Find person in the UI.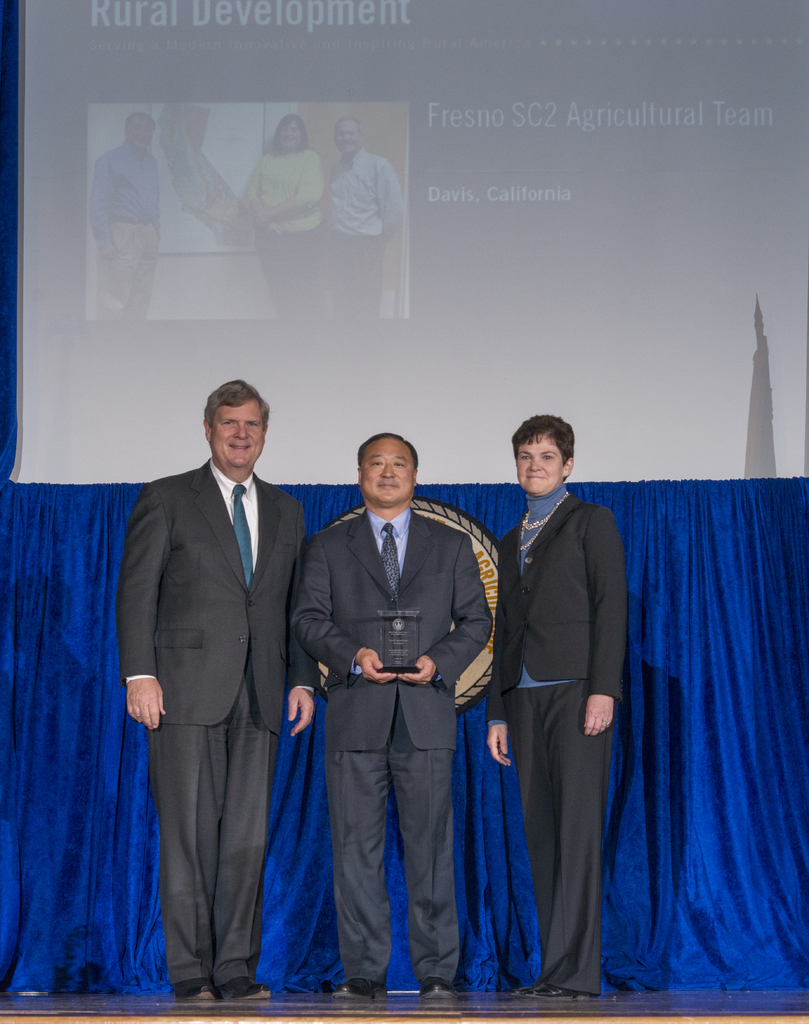
UI element at (left=111, top=377, right=324, bottom=1005).
